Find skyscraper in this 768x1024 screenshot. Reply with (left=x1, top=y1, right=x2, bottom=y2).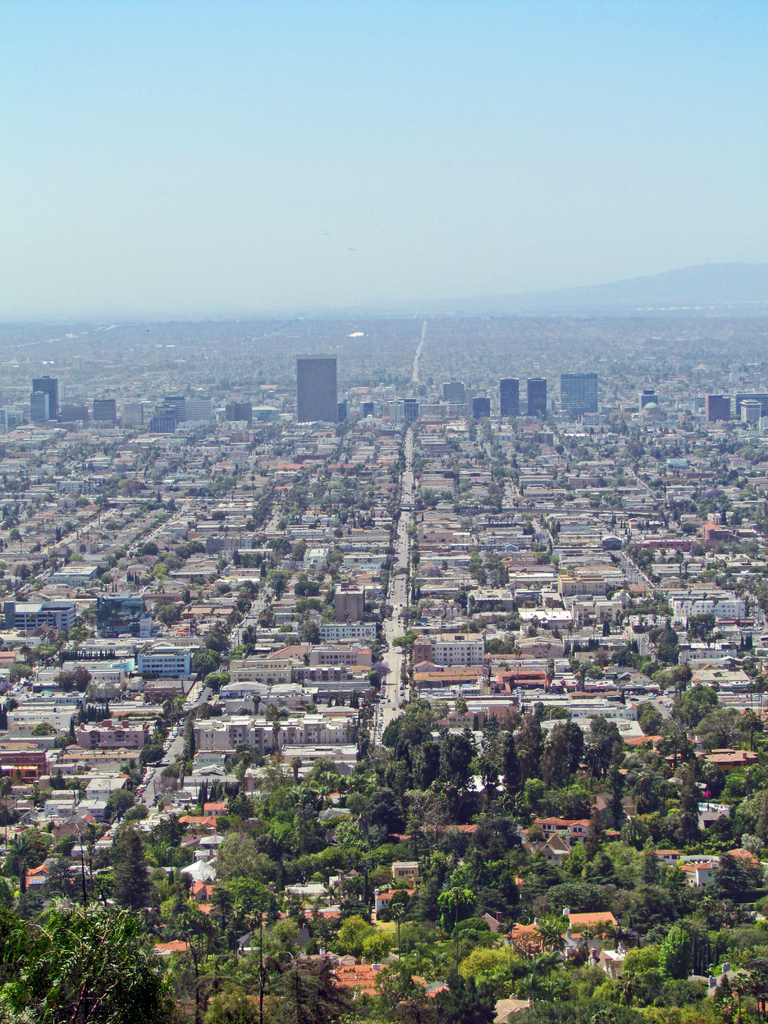
(left=500, top=380, right=523, bottom=416).
